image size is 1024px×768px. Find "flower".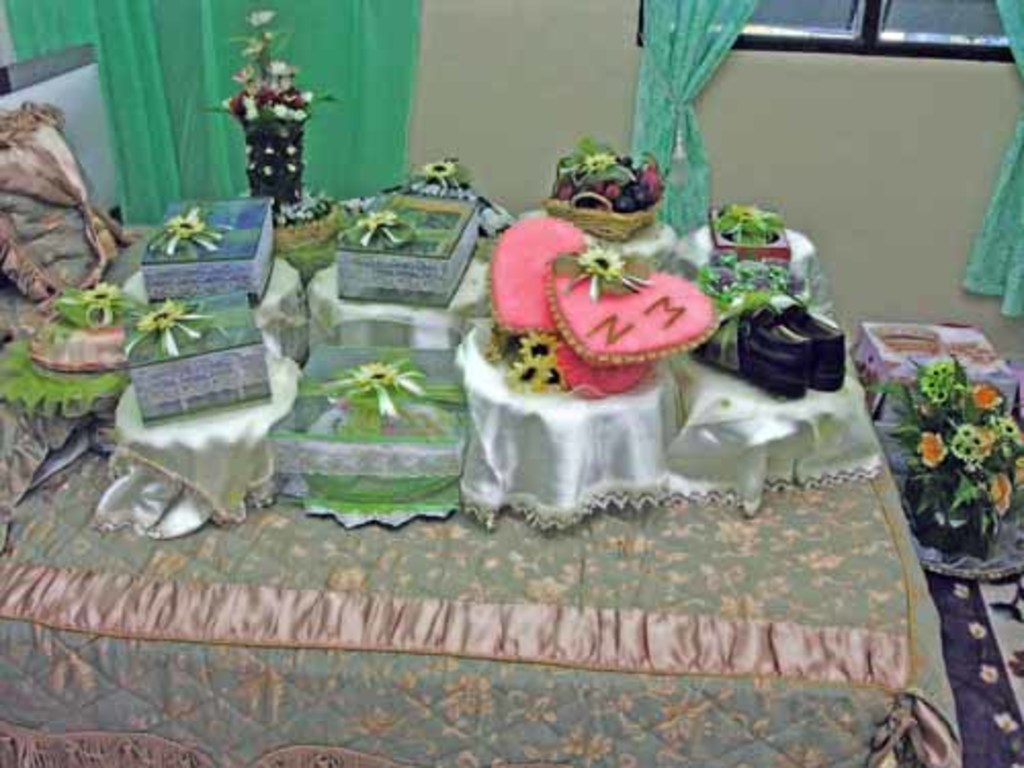
<box>270,53,289,76</box>.
